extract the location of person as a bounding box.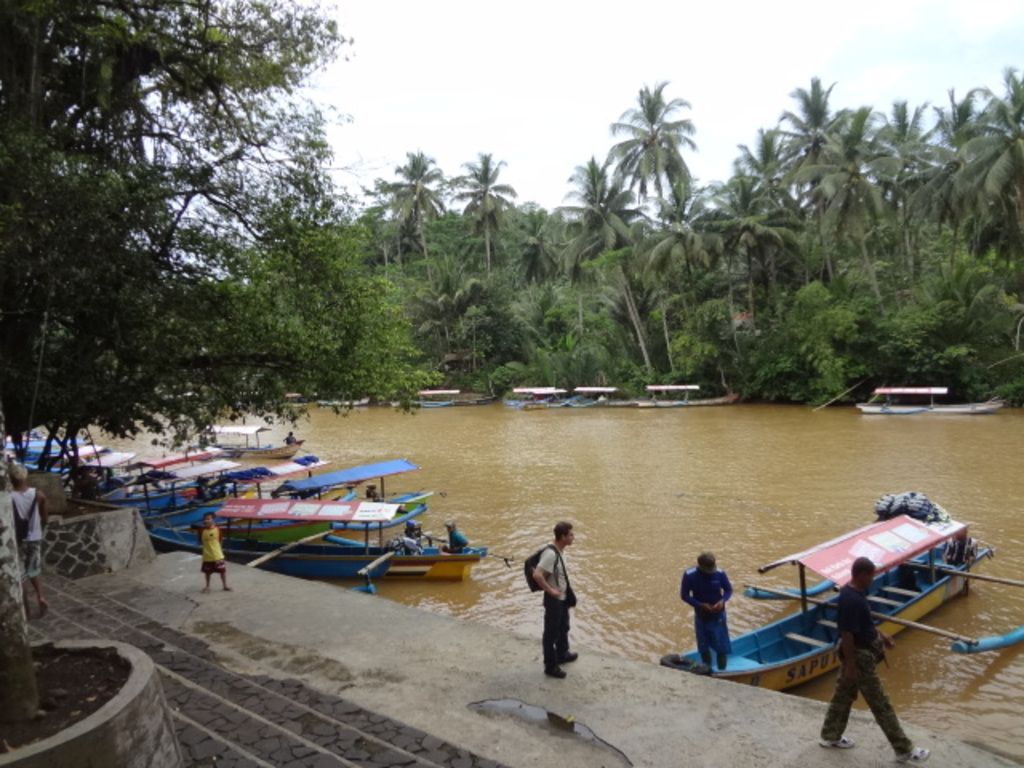
rect(16, 466, 54, 619).
